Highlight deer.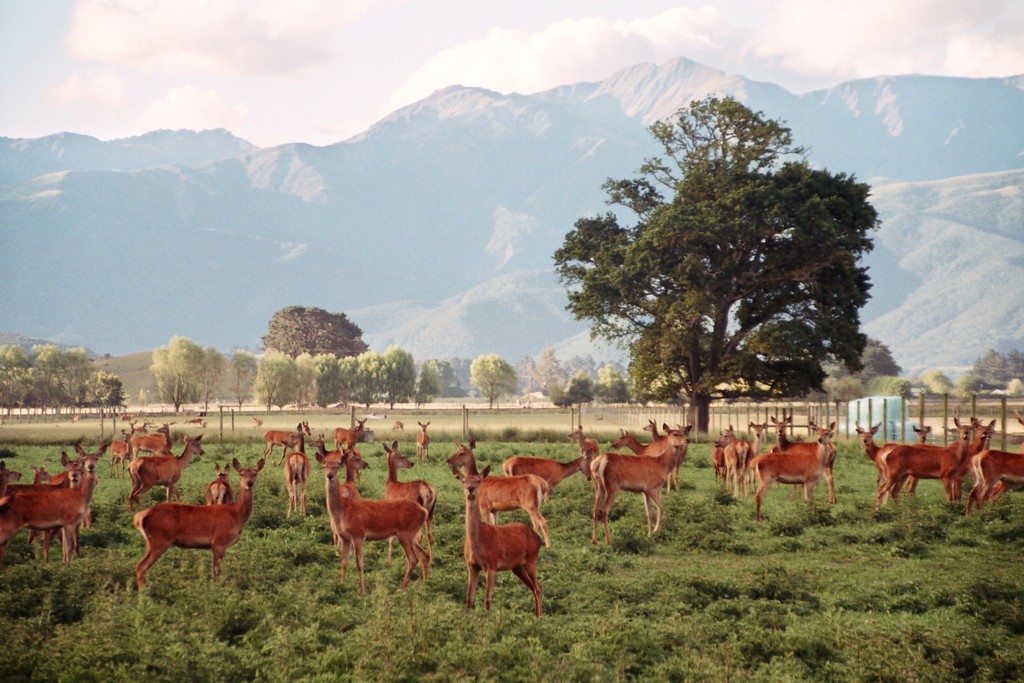
Highlighted region: (x1=857, y1=427, x2=877, y2=457).
